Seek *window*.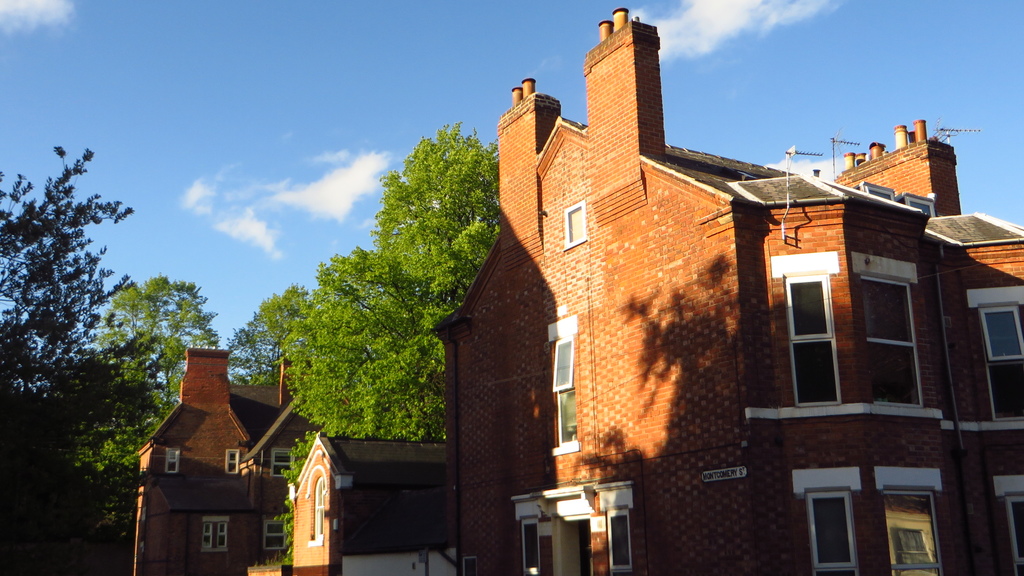
[168, 445, 176, 477].
